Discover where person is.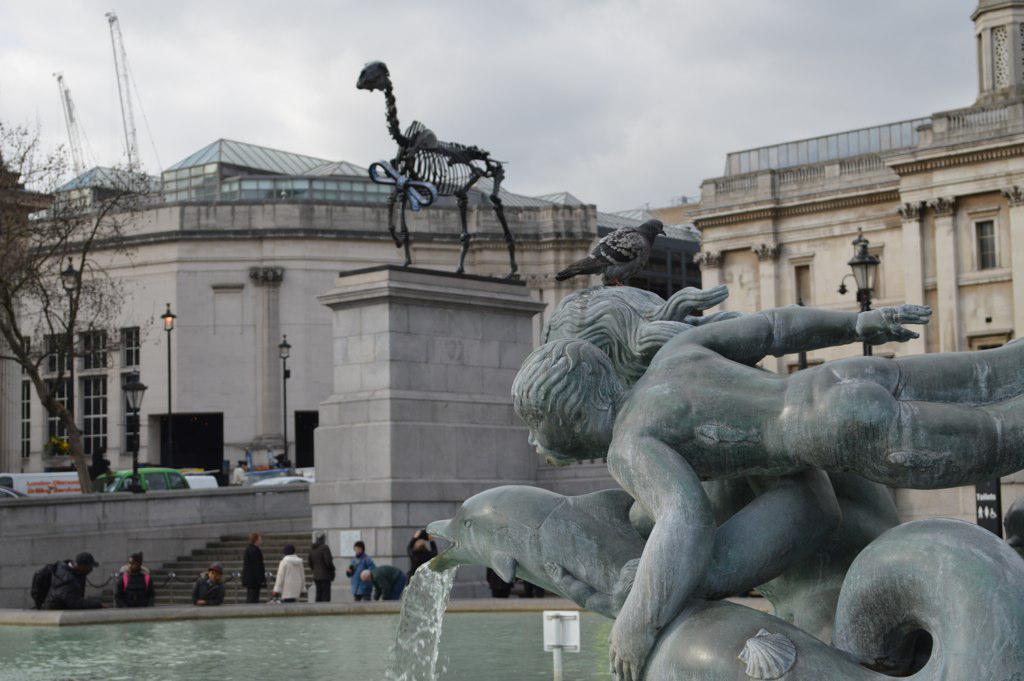
Discovered at (x1=227, y1=457, x2=249, y2=489).
